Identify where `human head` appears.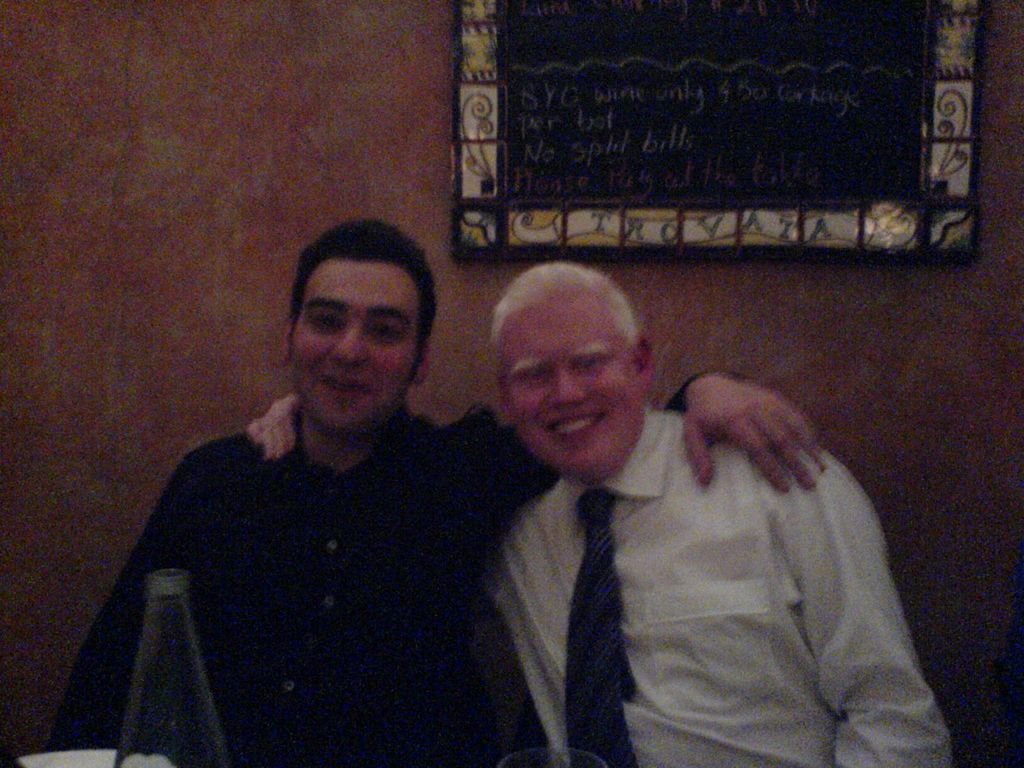
Appears at bbox(490, 266, 657, 476).
